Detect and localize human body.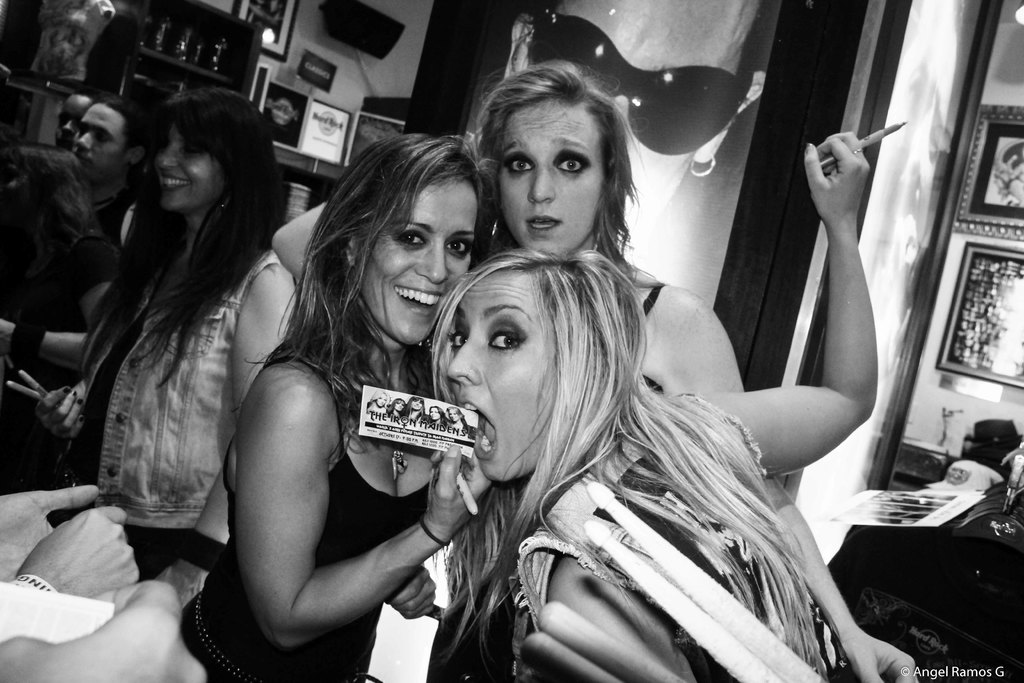
Localized at 95/182/141/254.
